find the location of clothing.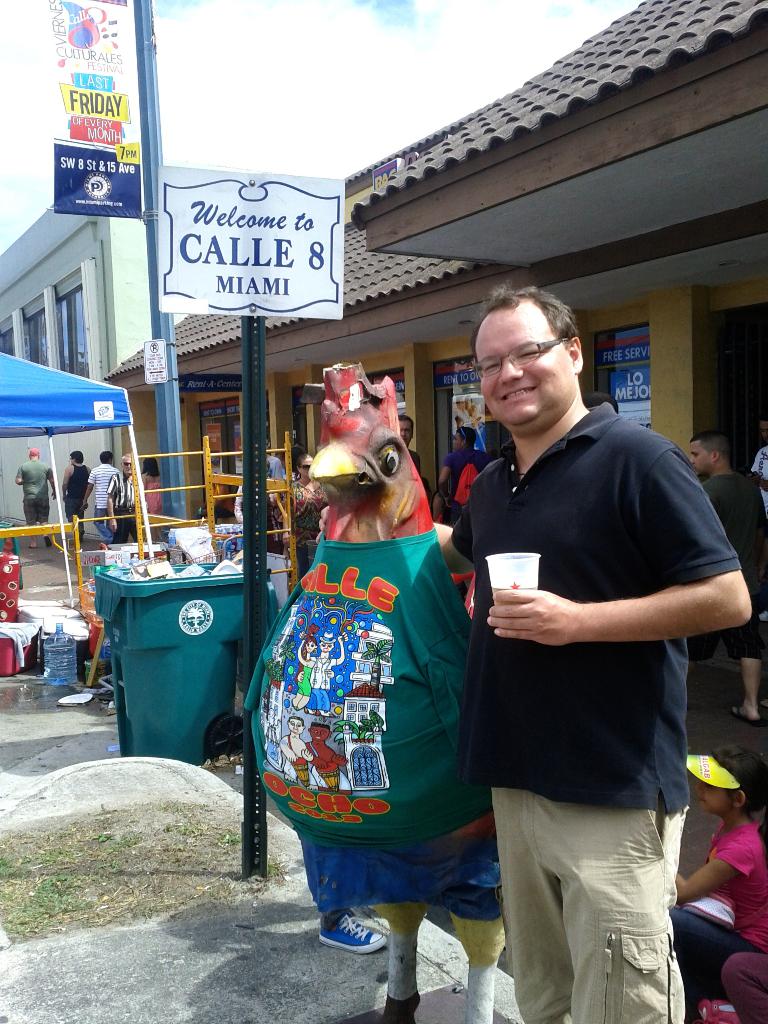
Location: BBox(405, 447, 421, 474).
